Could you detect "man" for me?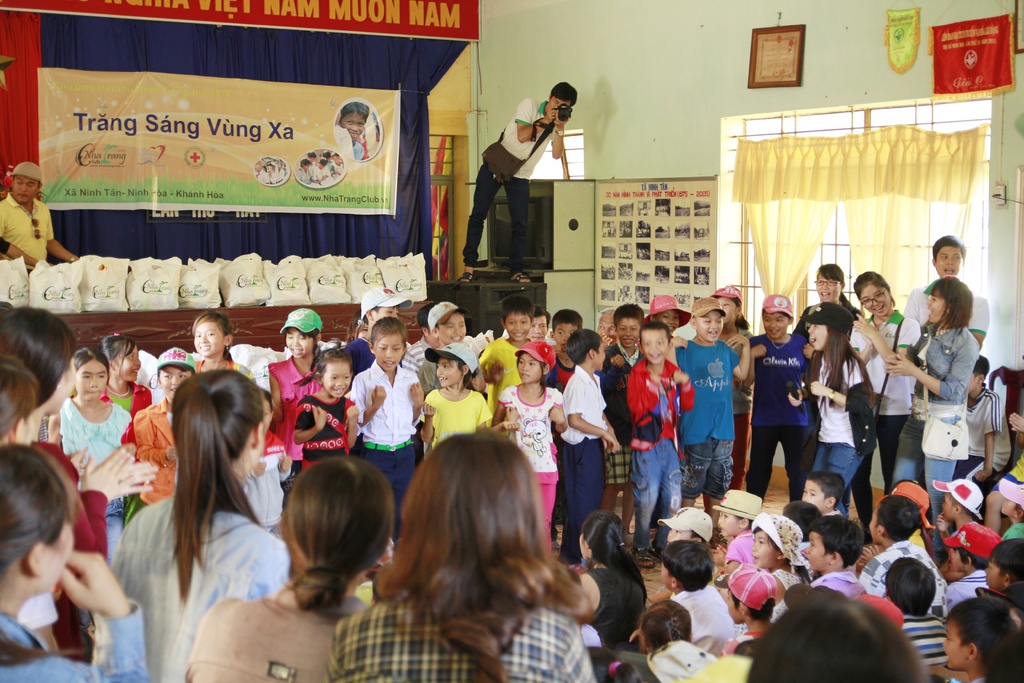
Detection result: <region>0, 161, 73, 286</region>.
